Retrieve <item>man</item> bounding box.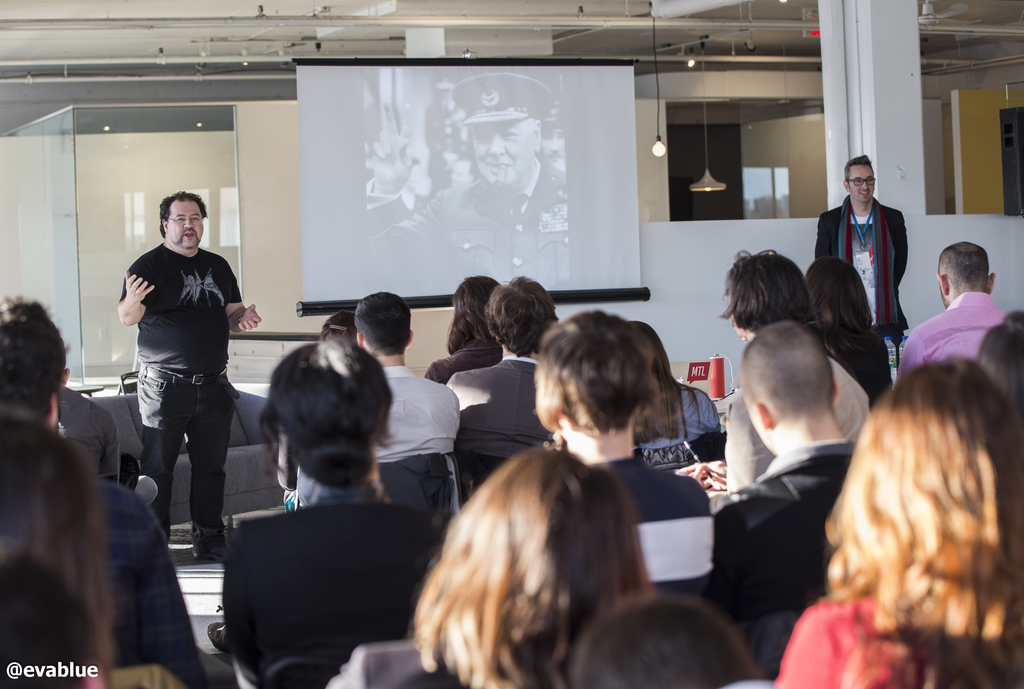
Bounding box: 1 315 63 437.
